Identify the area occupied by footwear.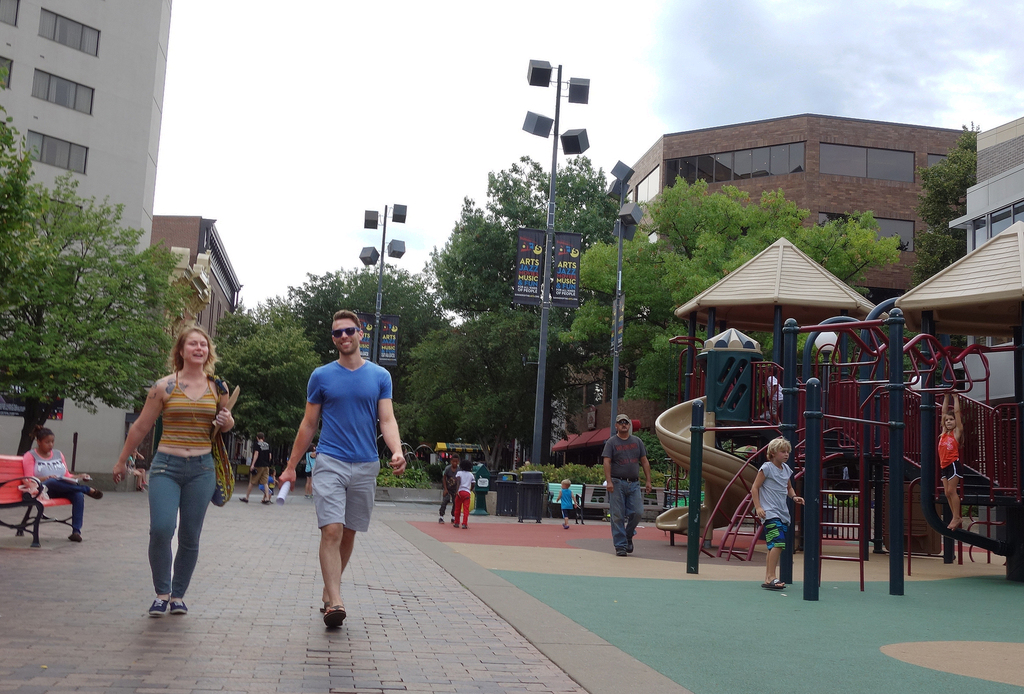
Area: region(89, 484, 102, 502).
